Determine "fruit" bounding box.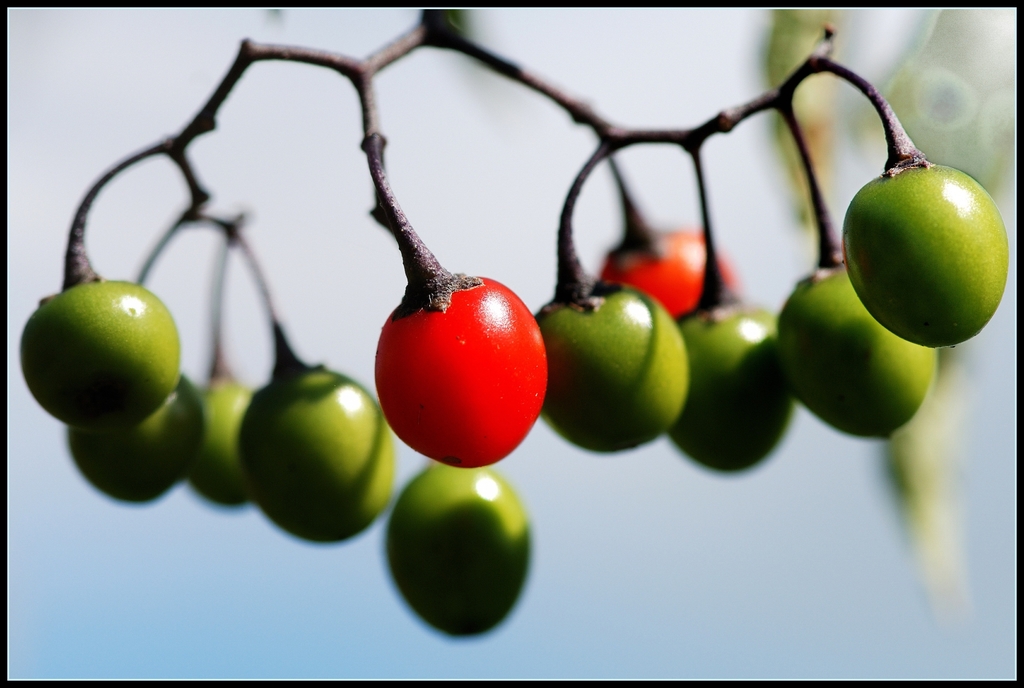
Determined: [left=840, top=164, right=1006, bottom=353].
